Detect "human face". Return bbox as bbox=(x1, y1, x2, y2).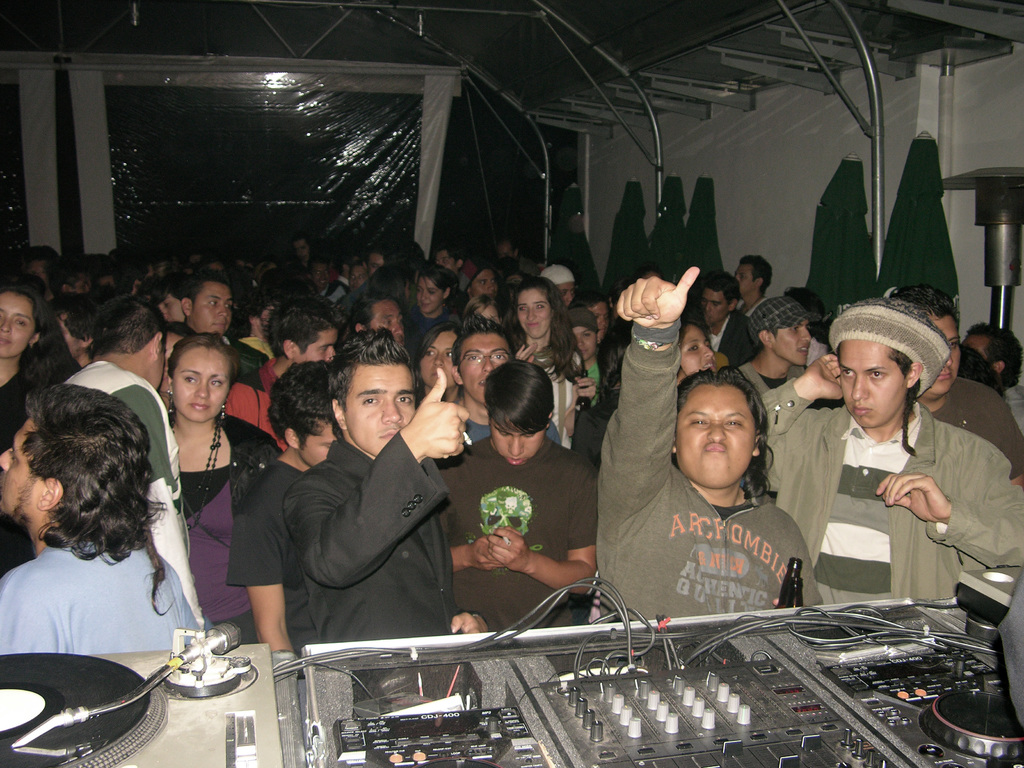
bbox=(292, 335, 334, 362).
